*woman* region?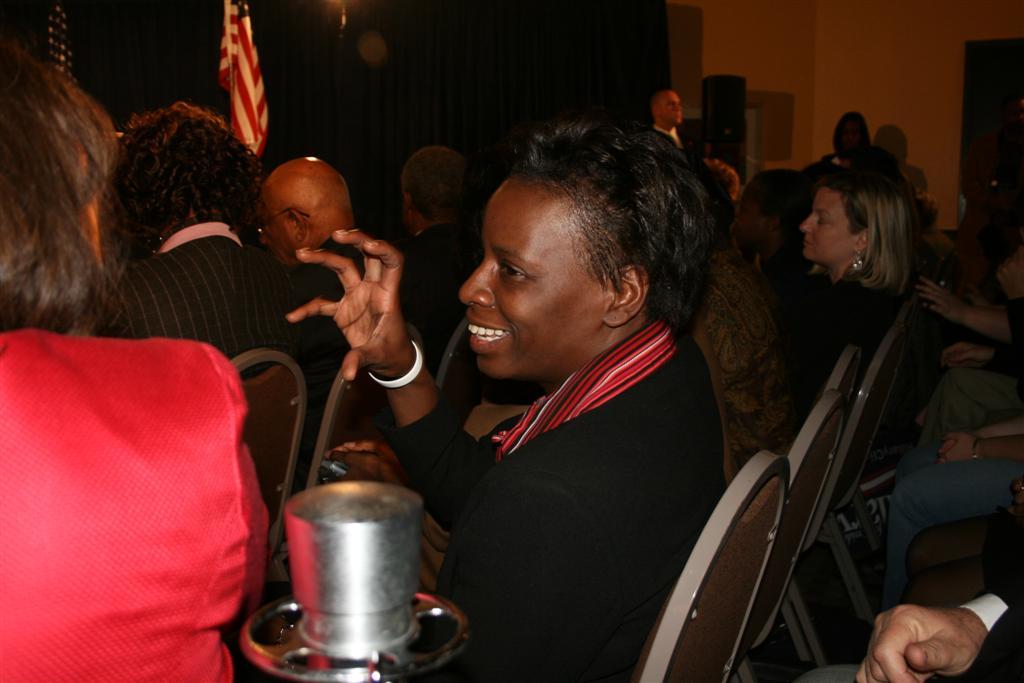
769, 160, 934, 376
